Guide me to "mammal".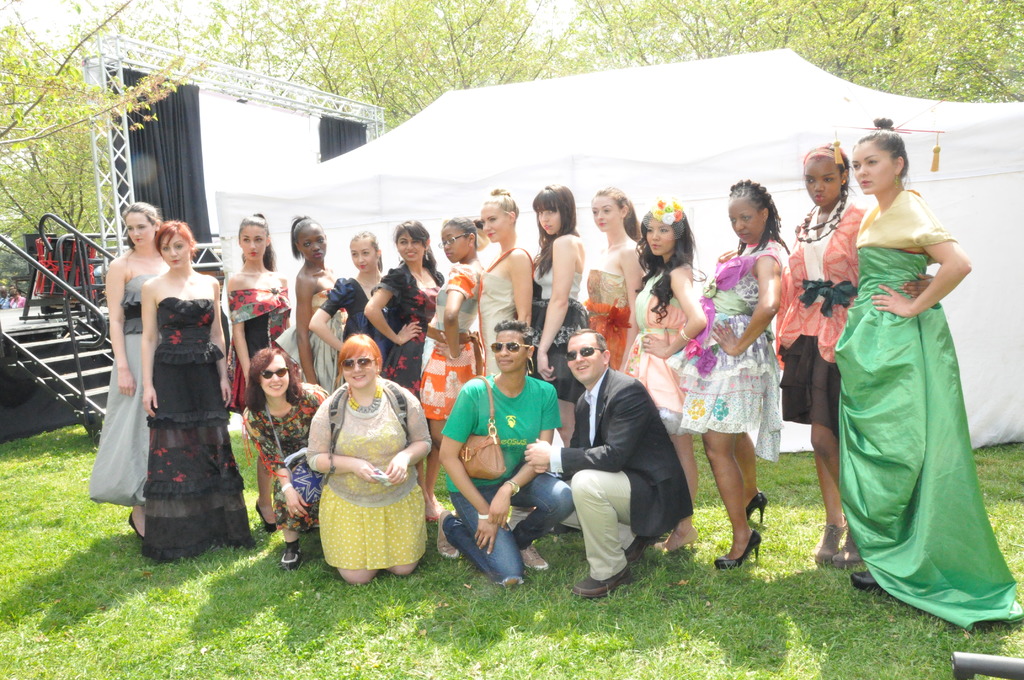
Guidance: bbox(437, 320, 575, 585).
